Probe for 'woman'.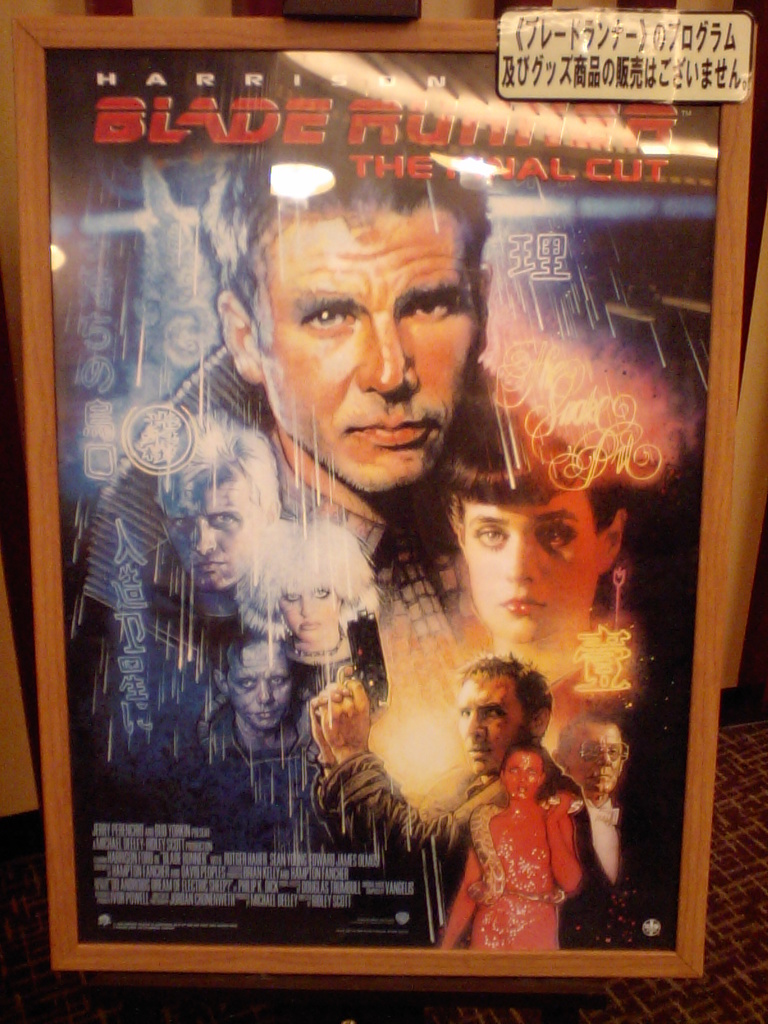
Probe result: (443, 736, 582, 957).
